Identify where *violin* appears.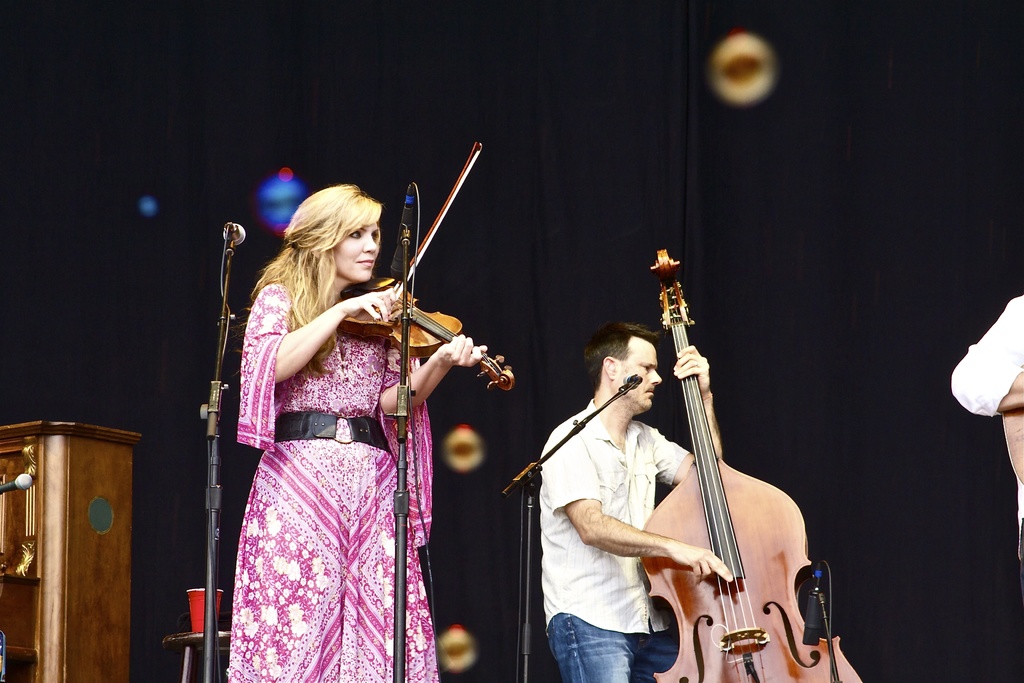
Appears at (x1=333, y1=165, x2=495, y2=408).
